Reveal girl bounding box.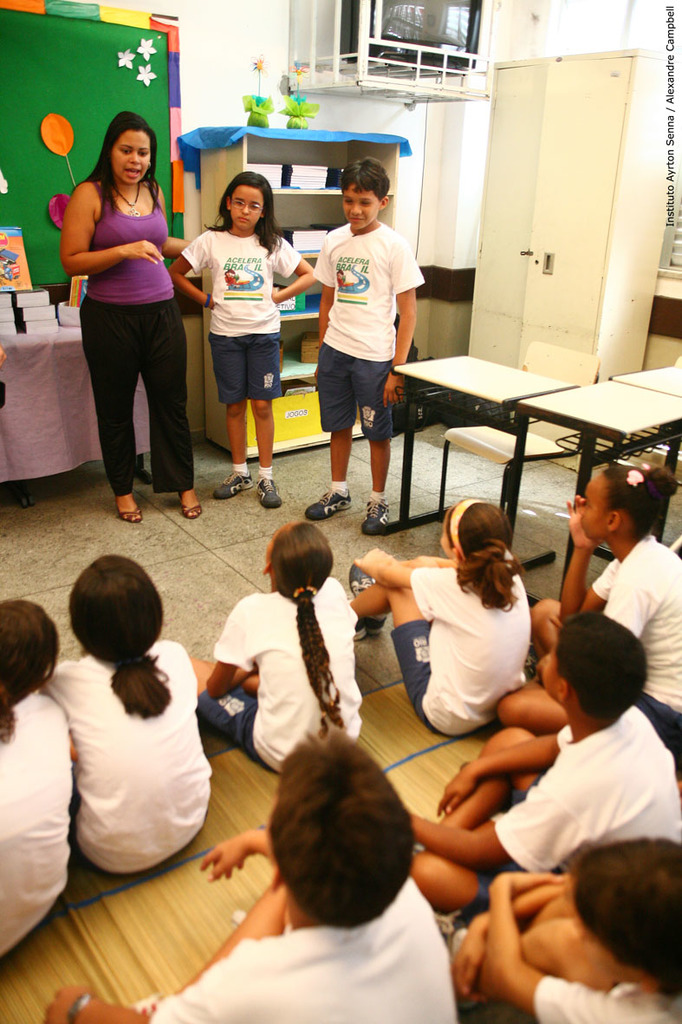
Revealed: [left=173, top=170, right=315, bottom=505].
